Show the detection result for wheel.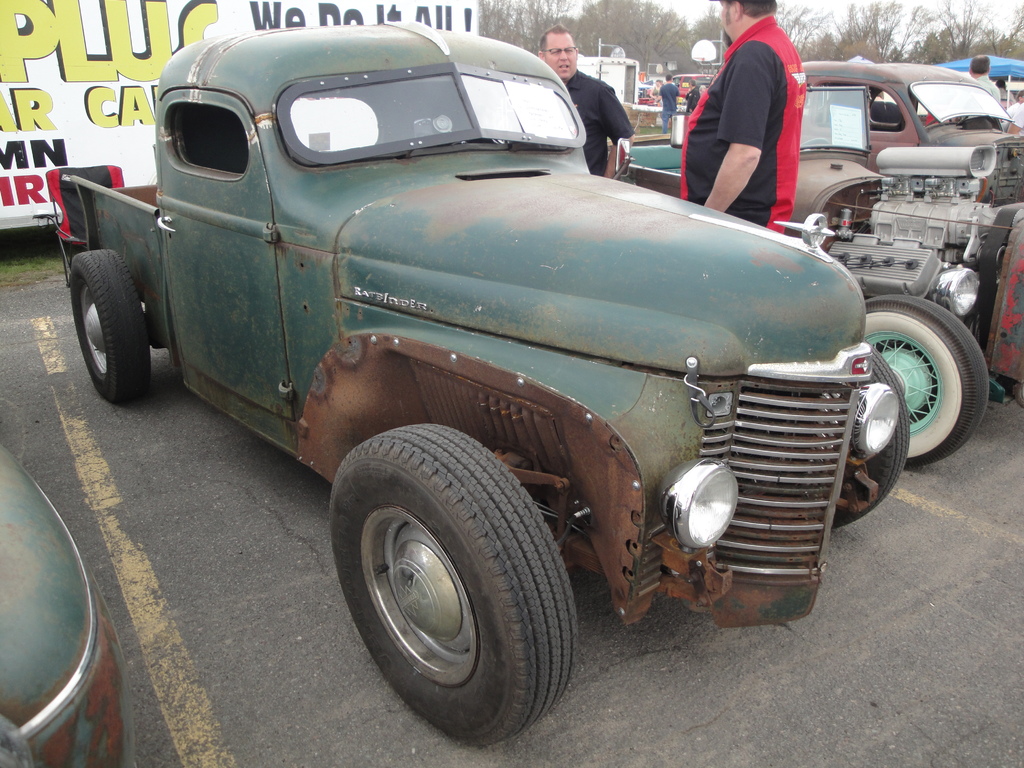
detection(328, 426, 573, 748).
